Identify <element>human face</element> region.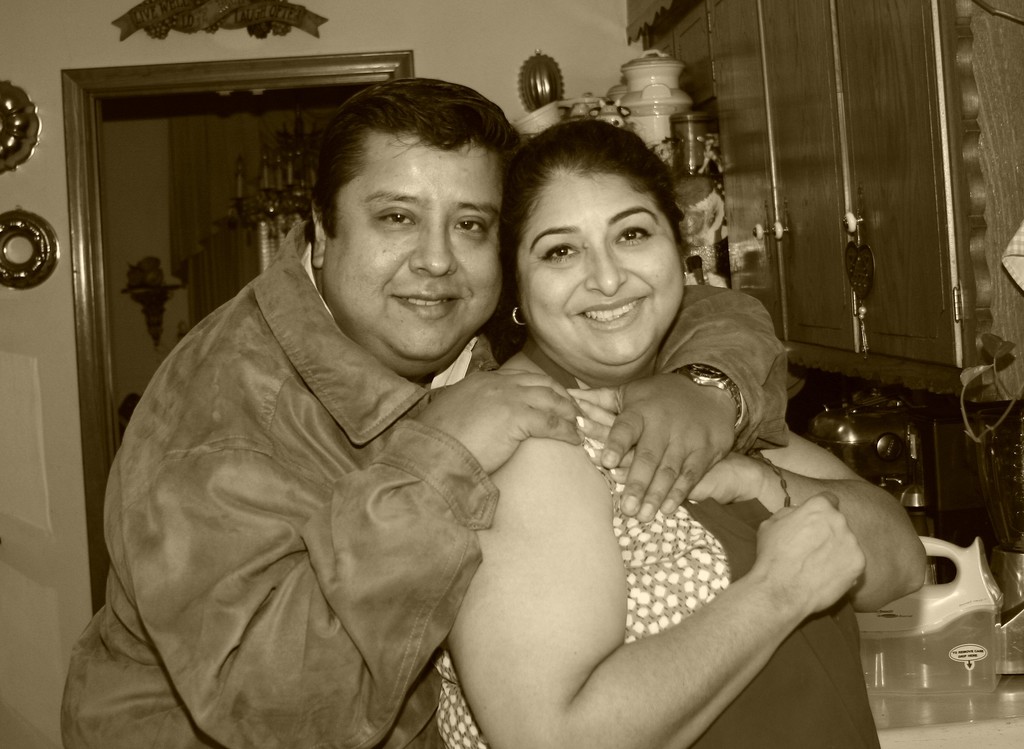
Region: (x1=319, y1=147, x2=498, y2=363).
